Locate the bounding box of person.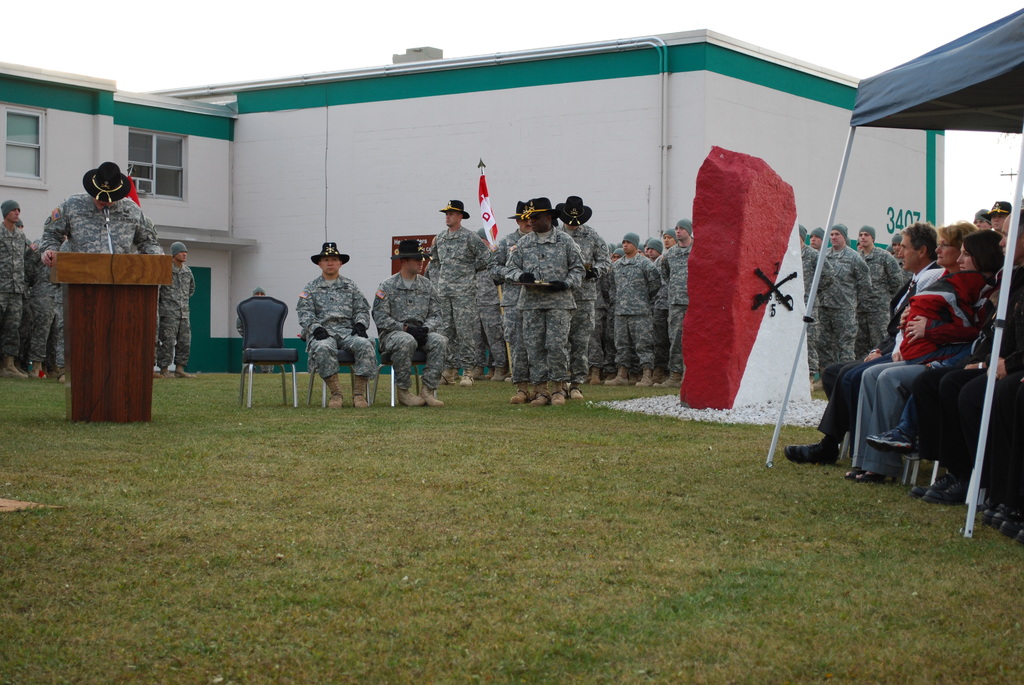
Bounding box: (947, 293, 1018, 518).
